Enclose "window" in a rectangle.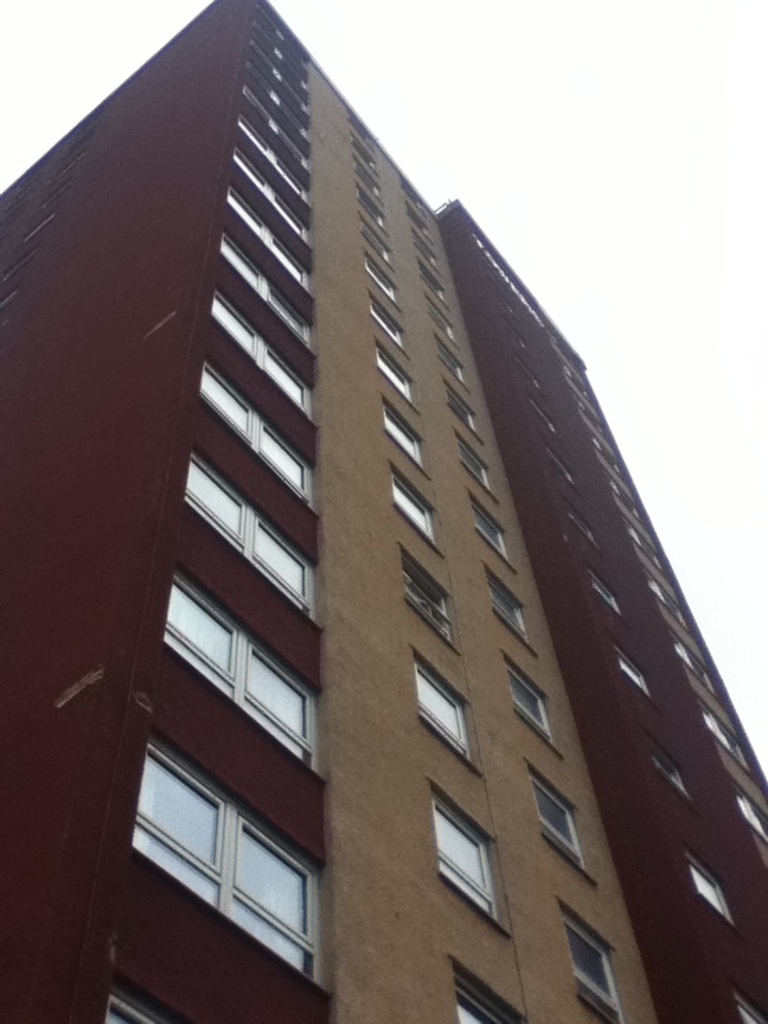
pyautogui.locateOnScreen(489, 567, 530, 645).
